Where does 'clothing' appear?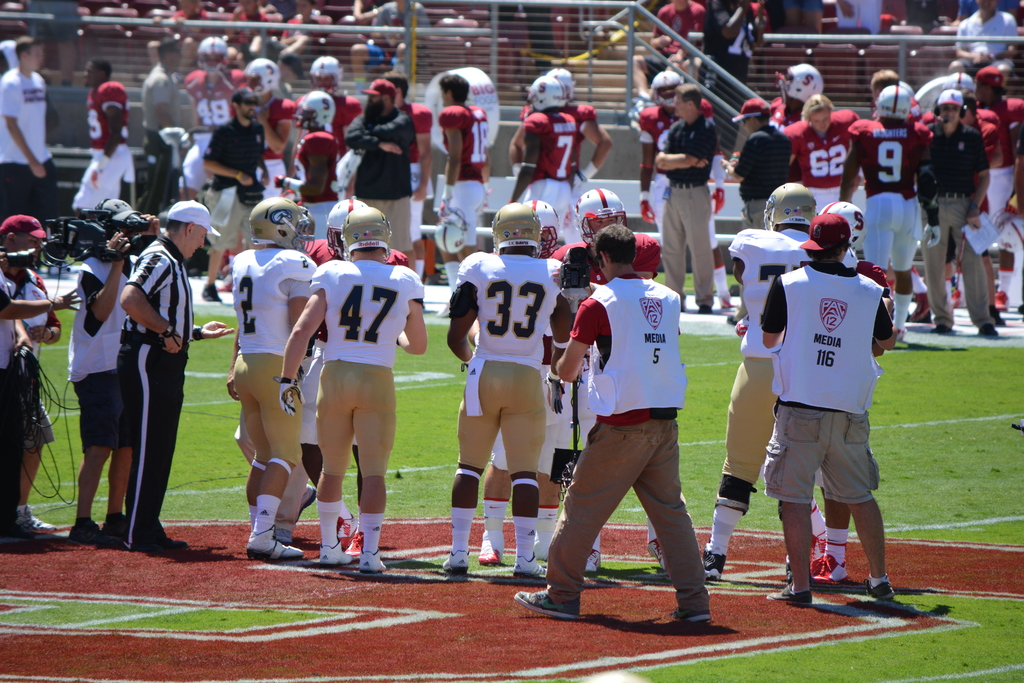
Appears at box=[71, 87, 137, 212].
